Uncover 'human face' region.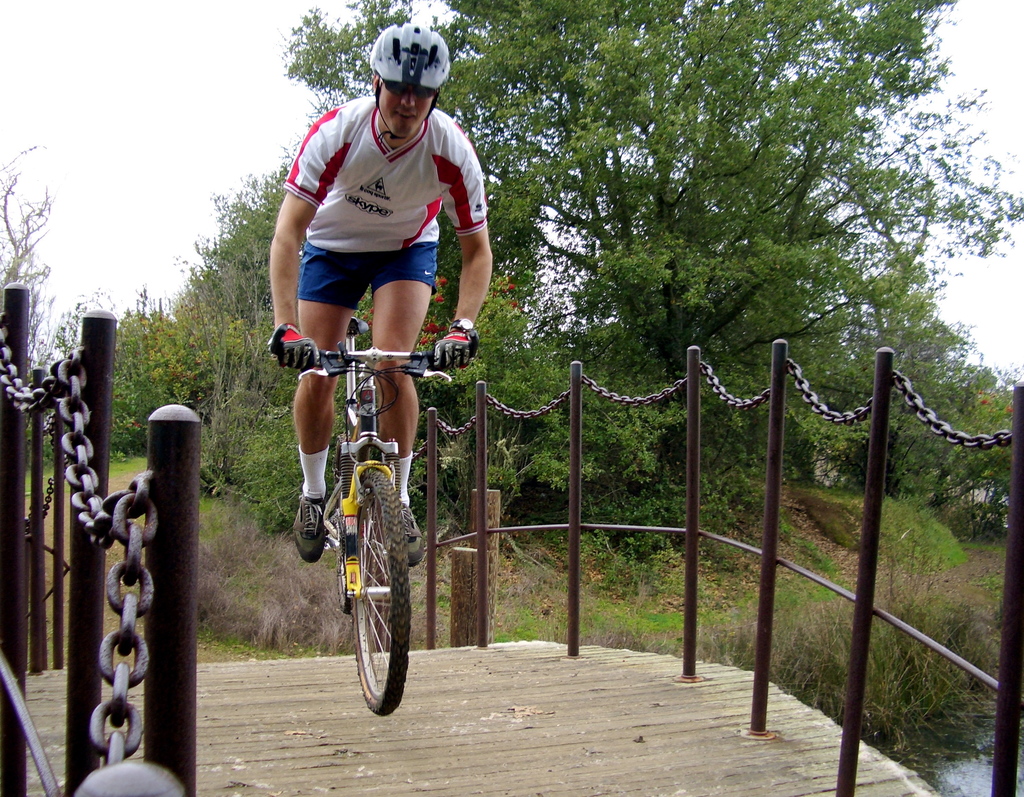
Uncovered: locate(380, 82, 436, 135).
